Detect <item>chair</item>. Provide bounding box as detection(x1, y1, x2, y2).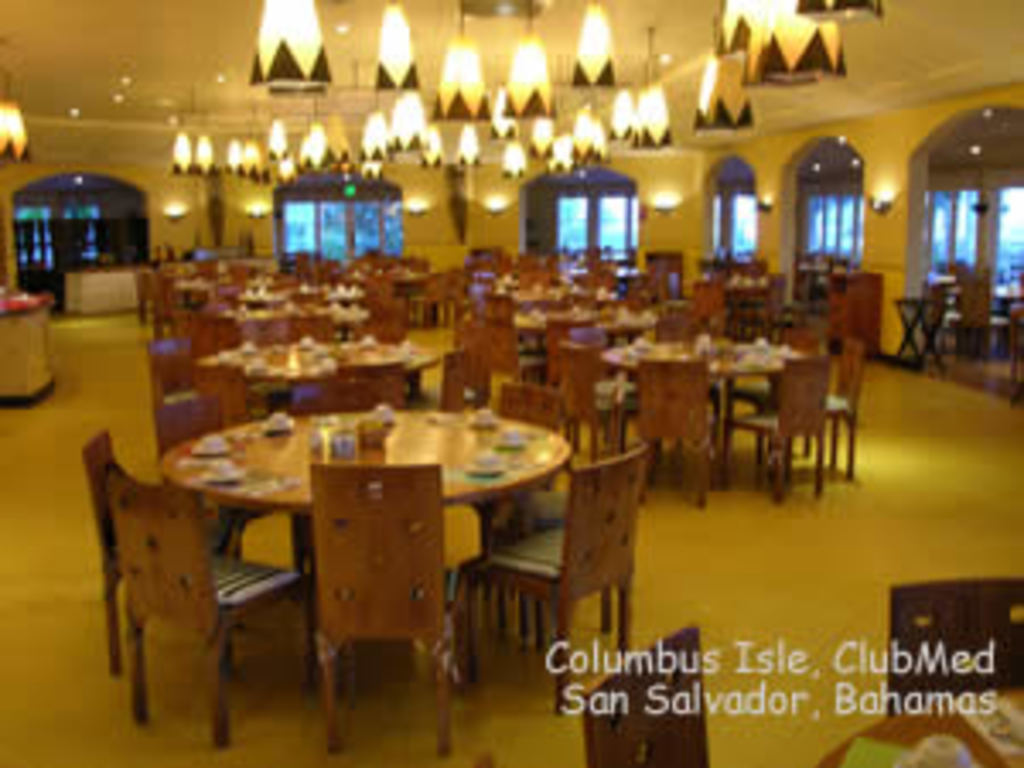
detection(717, 324, 823, 457).
